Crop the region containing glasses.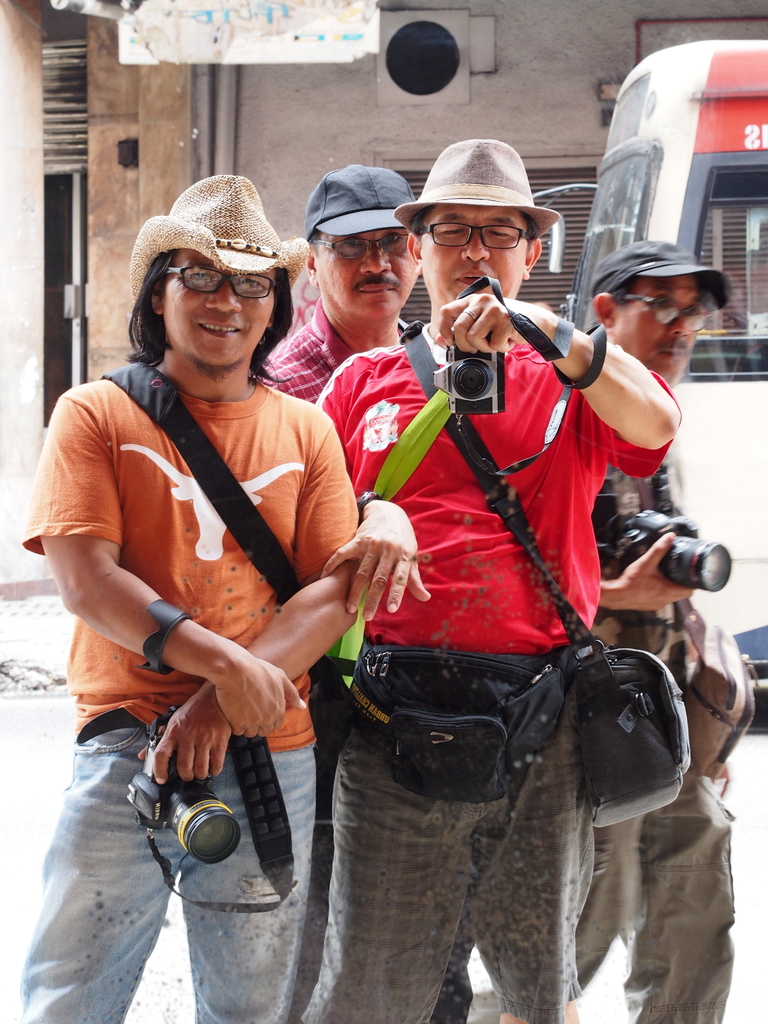
Crop region: crop(617, 295, 718, 332).
